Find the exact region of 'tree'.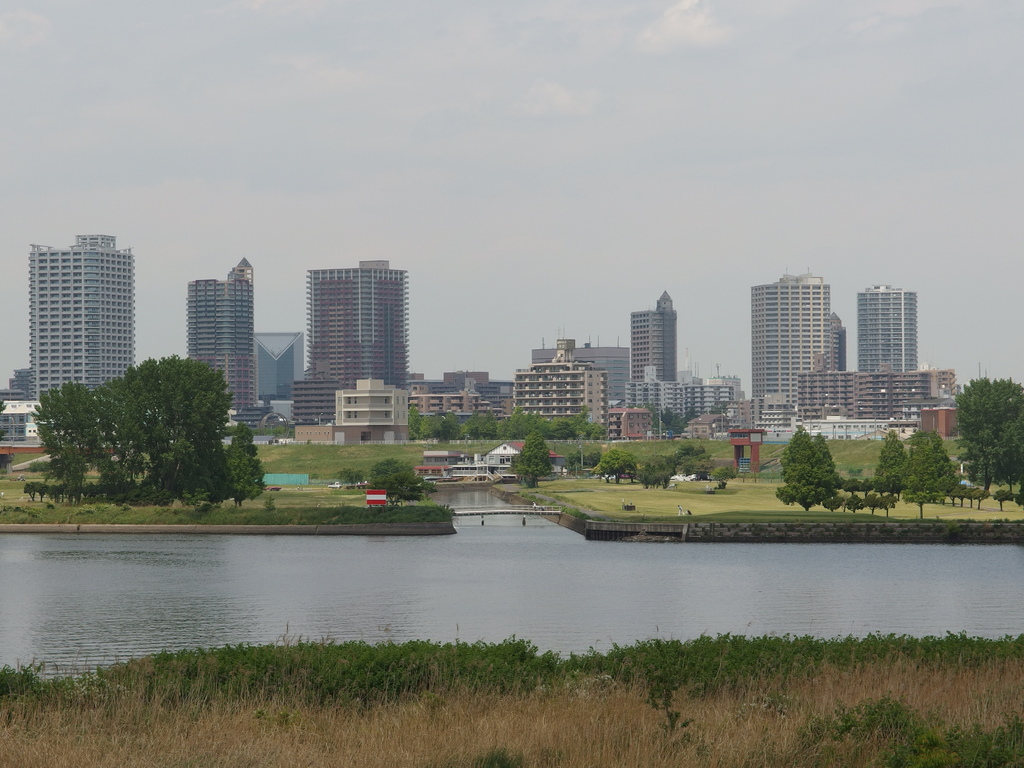
Exact region: [left=826, top=421, right=854, bottom=514].
